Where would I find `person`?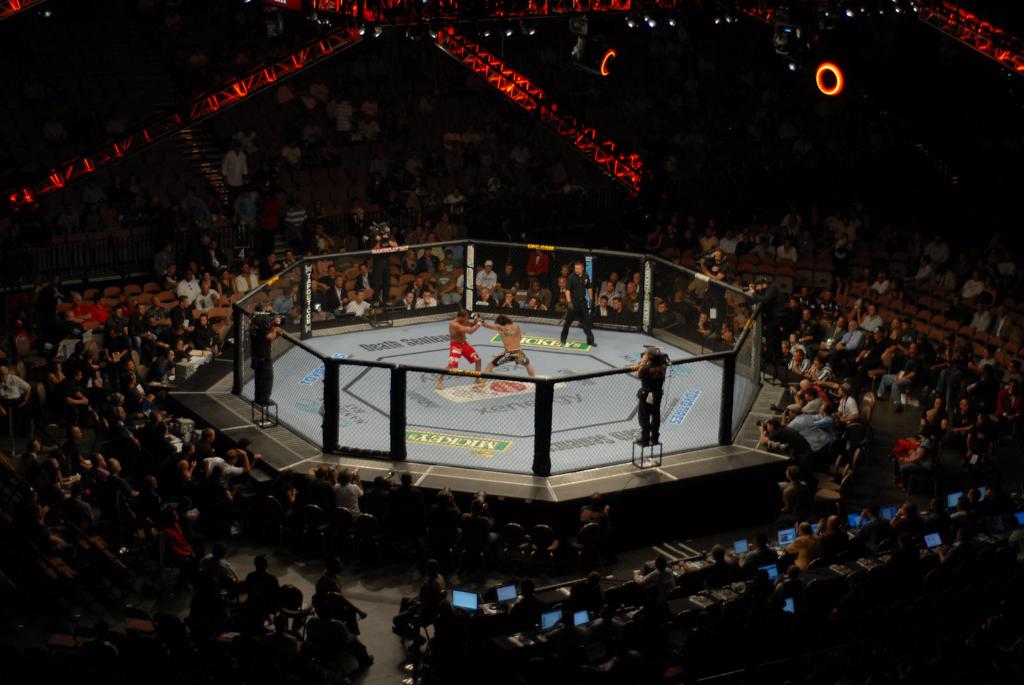
At crop(701, 243, 728, 329).
